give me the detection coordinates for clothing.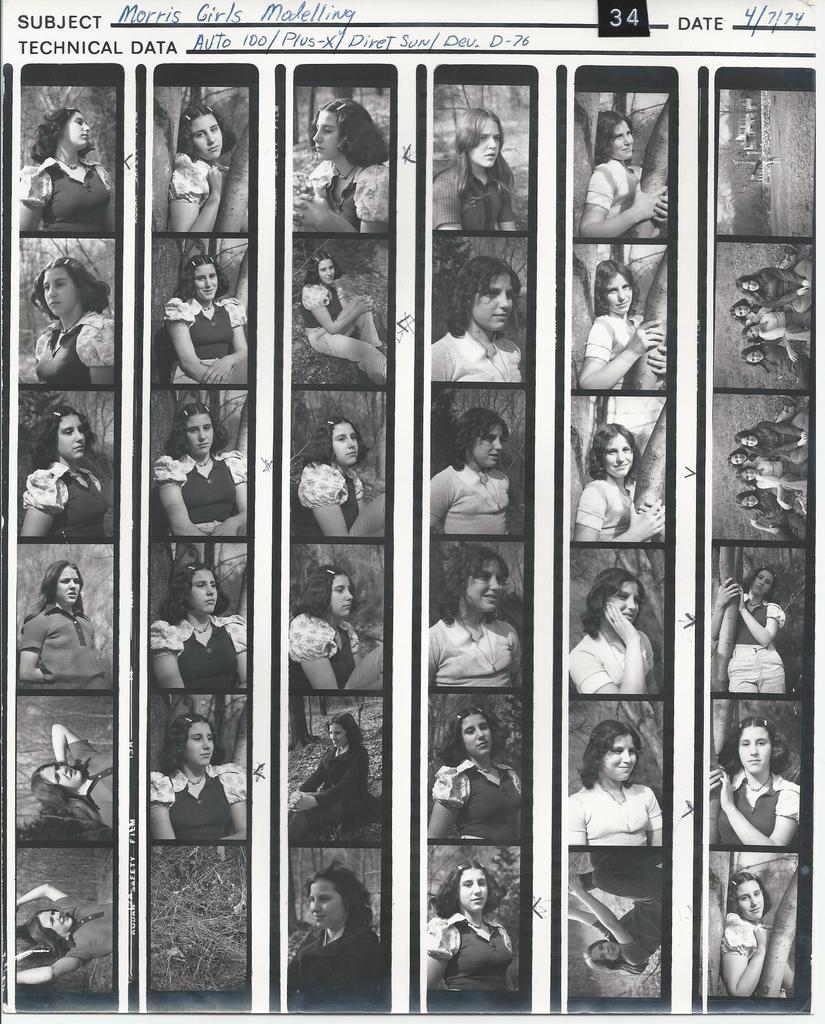
detection(434, 769, 522, 854).
